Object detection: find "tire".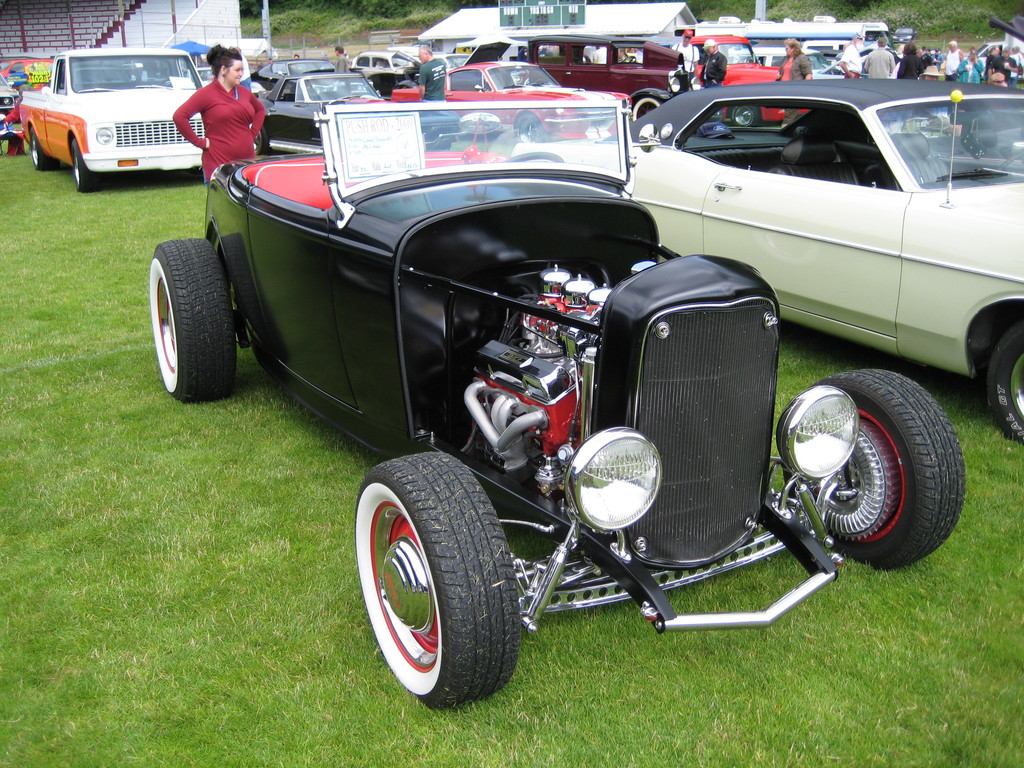
crop(726, 99, 764, 126).
